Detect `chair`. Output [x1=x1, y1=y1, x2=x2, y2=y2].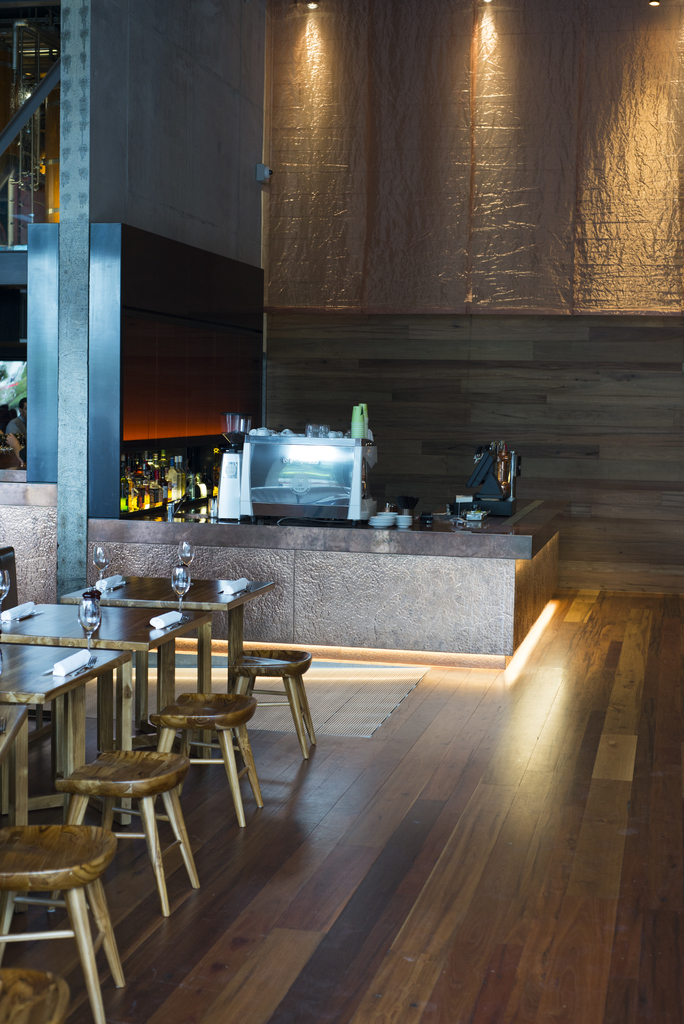
[x1=65, y1=742, x2=210, y2=912].
